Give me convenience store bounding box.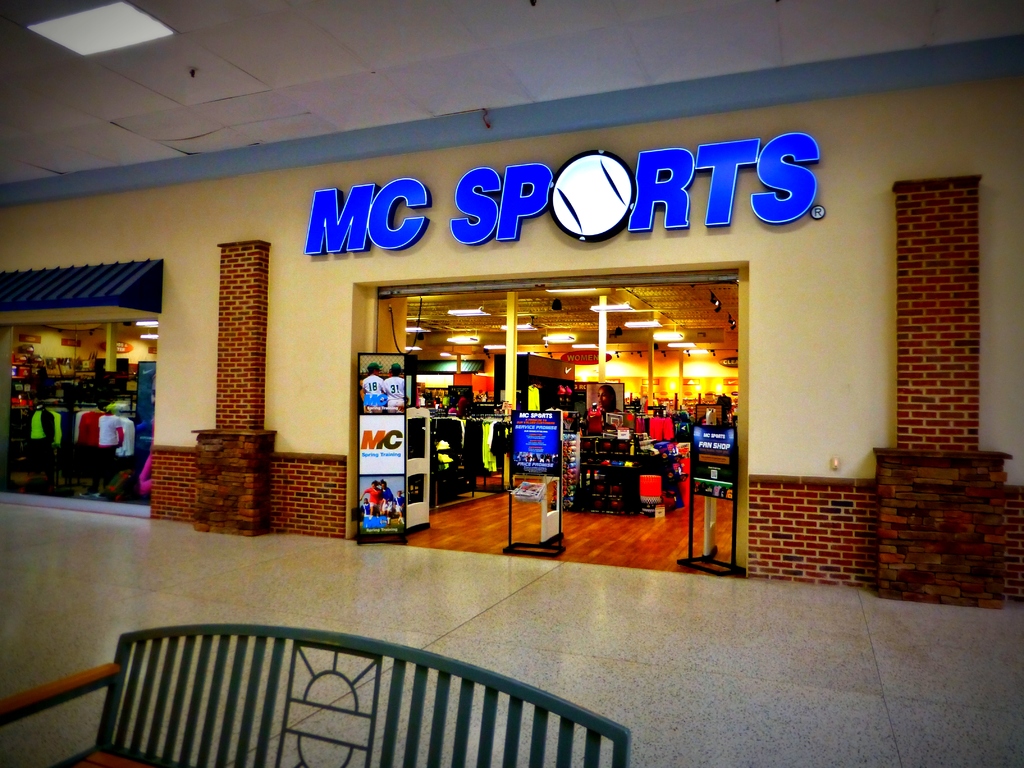
349,262,751,575.
